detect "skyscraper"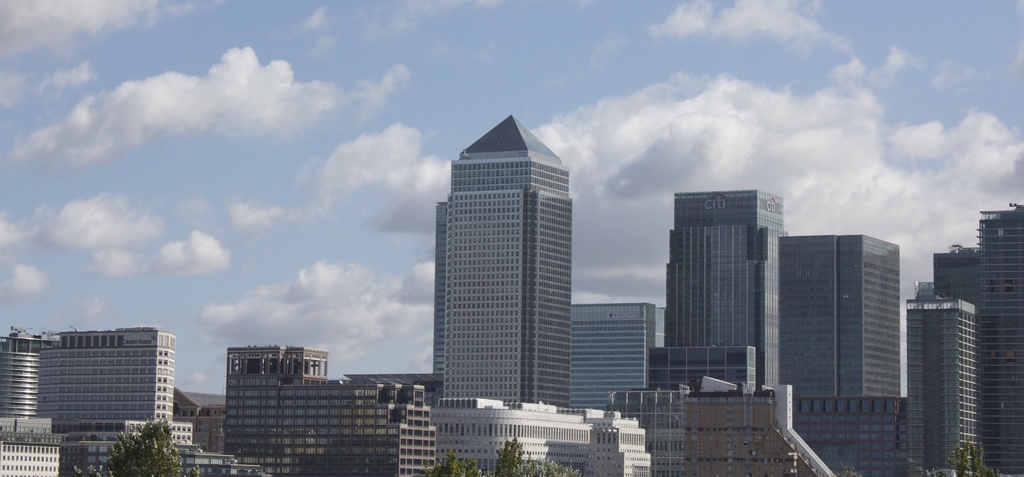
[223,345,443,476]
